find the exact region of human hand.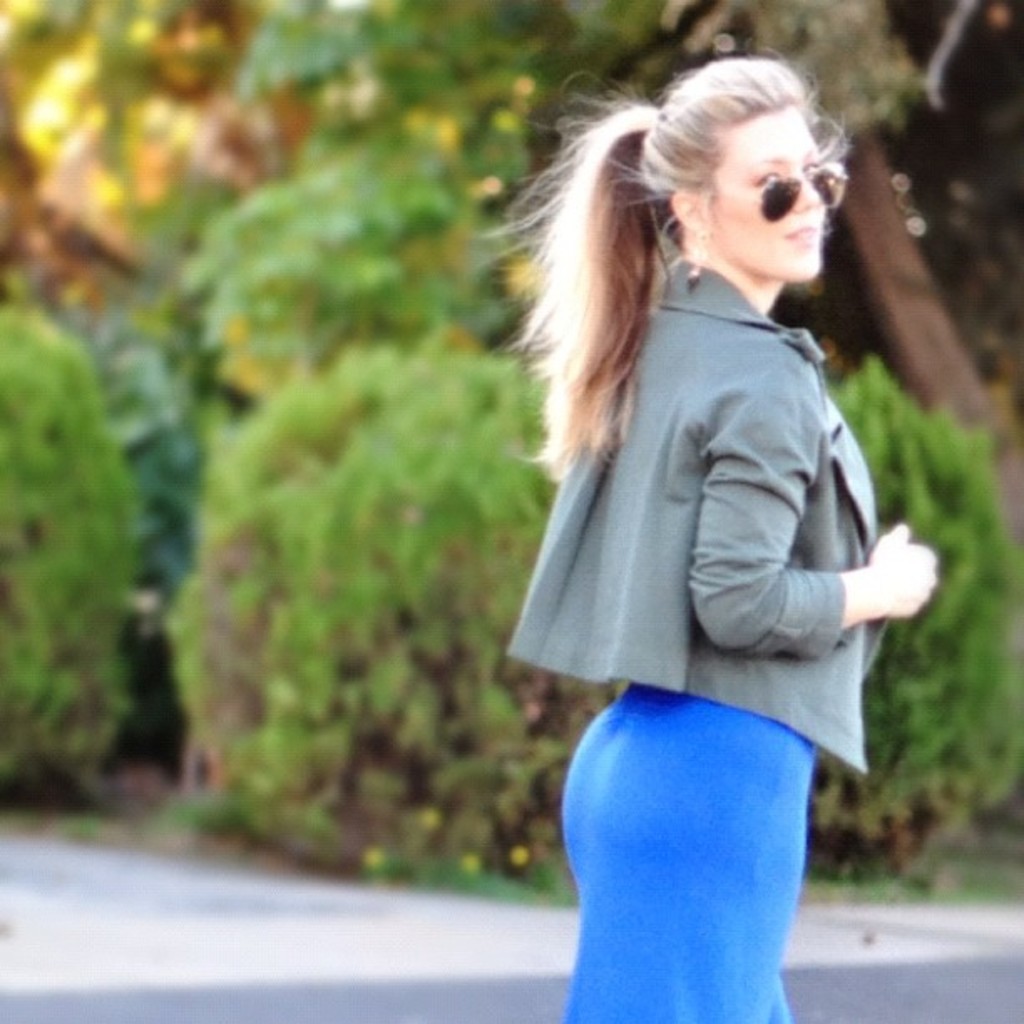
Exact region: bbox=(842, 525, 957, 643).
